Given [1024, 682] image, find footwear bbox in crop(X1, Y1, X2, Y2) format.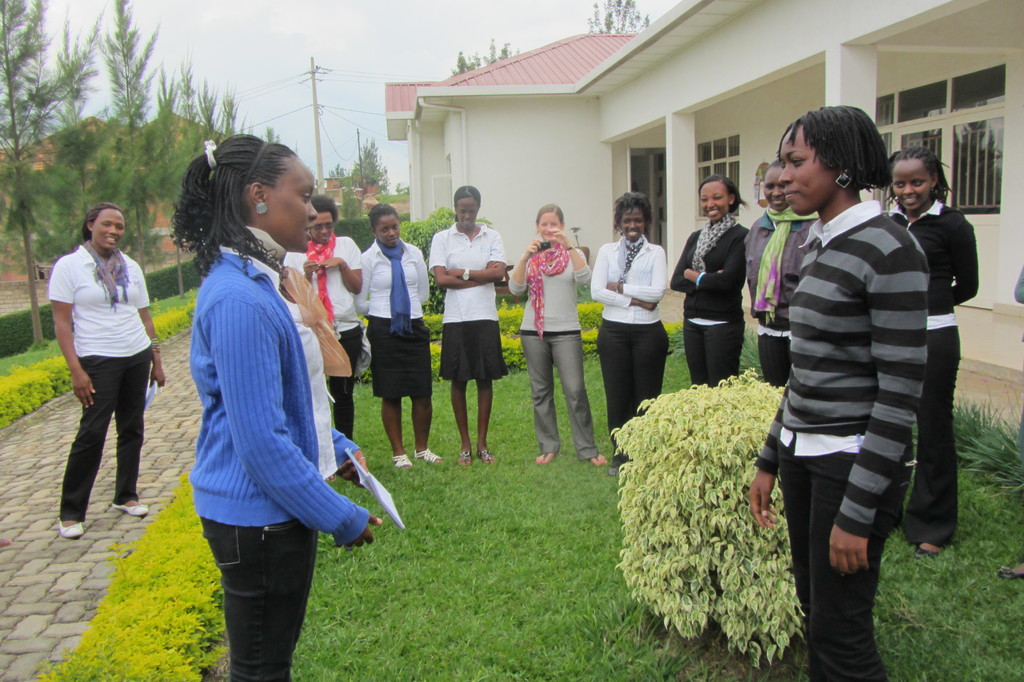
crop(456, 446, 472, 468).
